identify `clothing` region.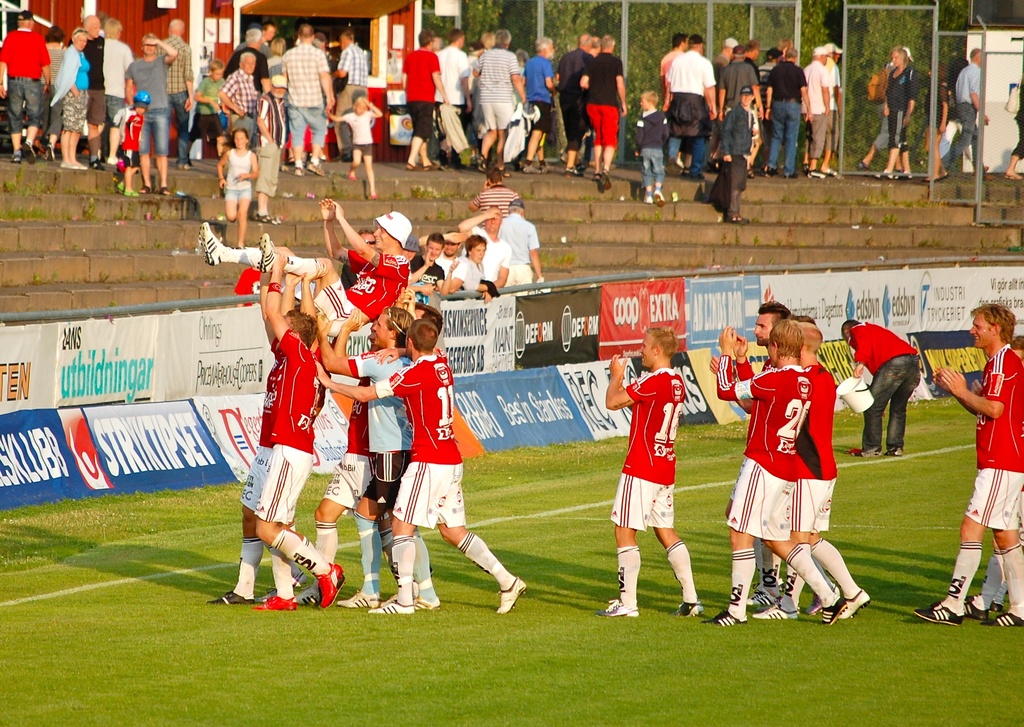
Region: select_region(140, 117, 170, 154).
